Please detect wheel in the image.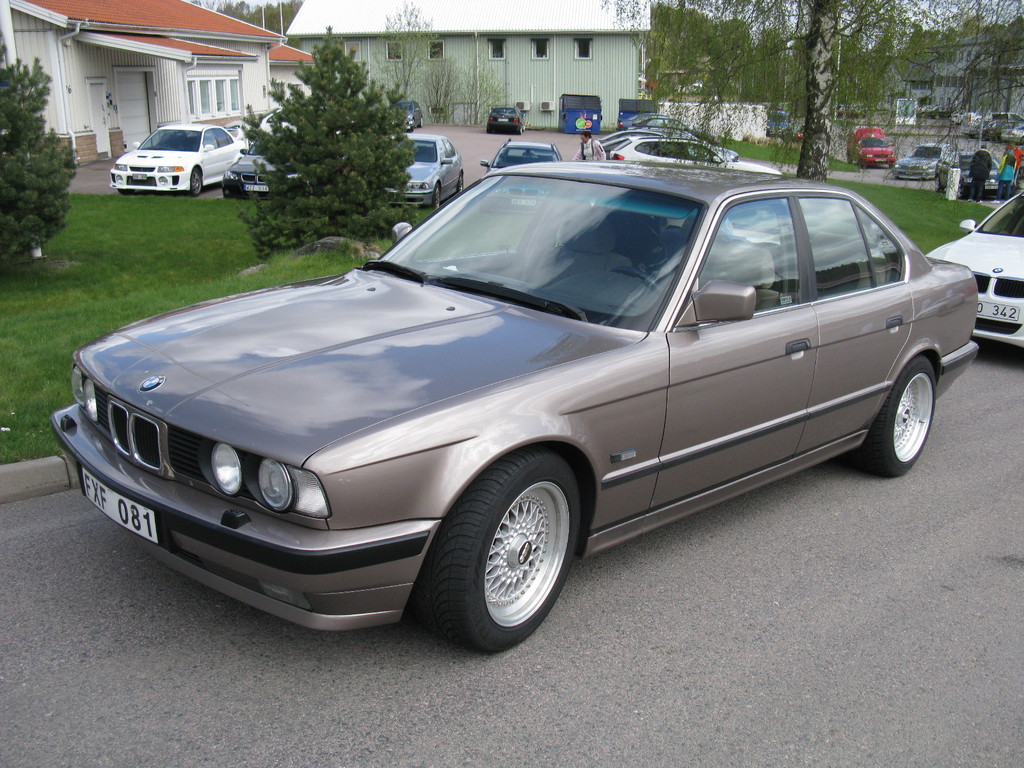
431 181 444 210.
